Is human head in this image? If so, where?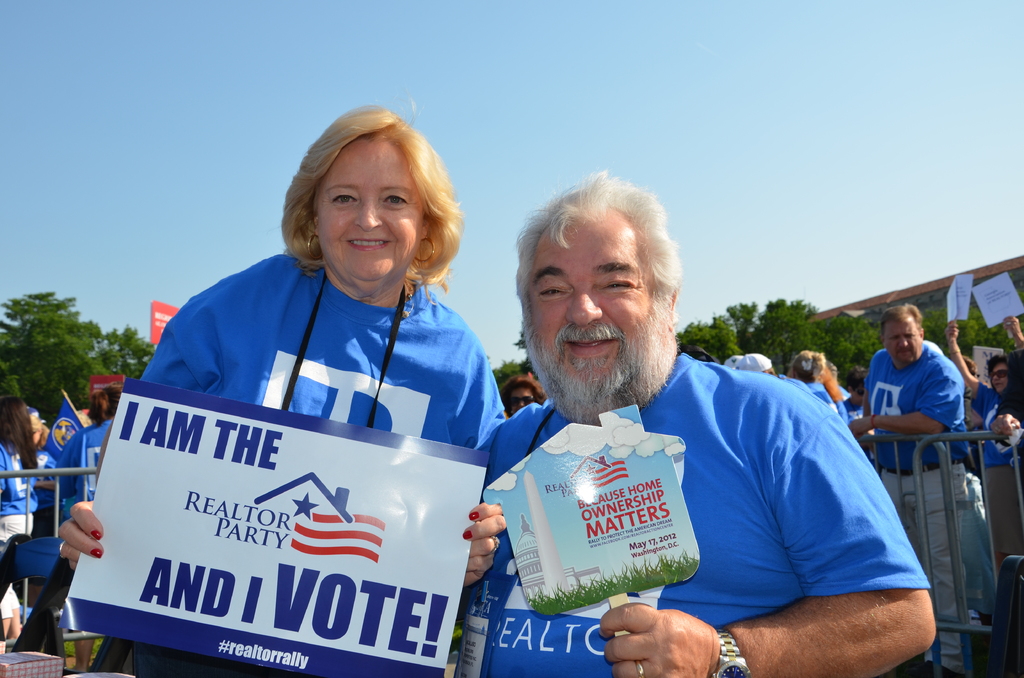
Yes, at <region>846, 367, 874, 407</region>.
